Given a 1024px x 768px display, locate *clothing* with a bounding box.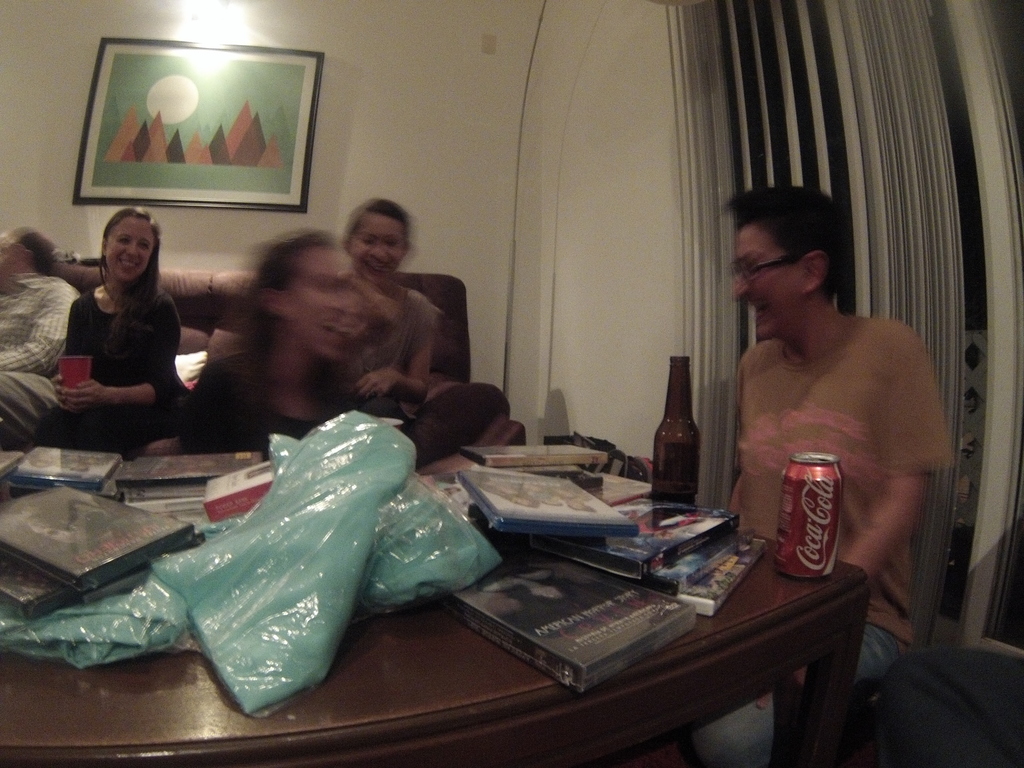
Located: [0,271,83,446].
